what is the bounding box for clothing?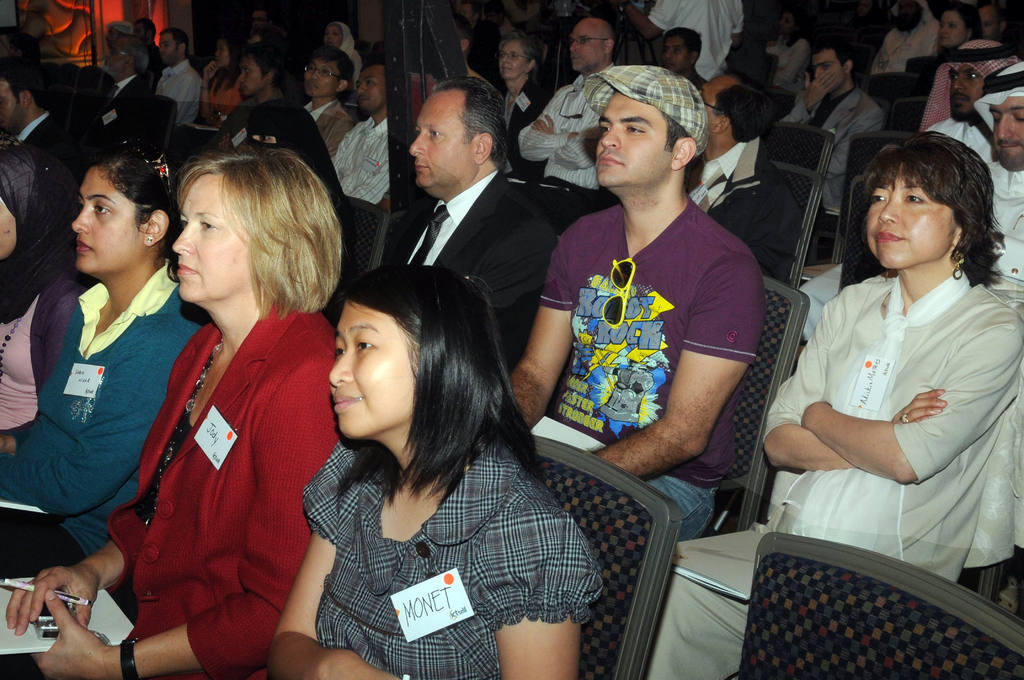
[90,306,335,676].
